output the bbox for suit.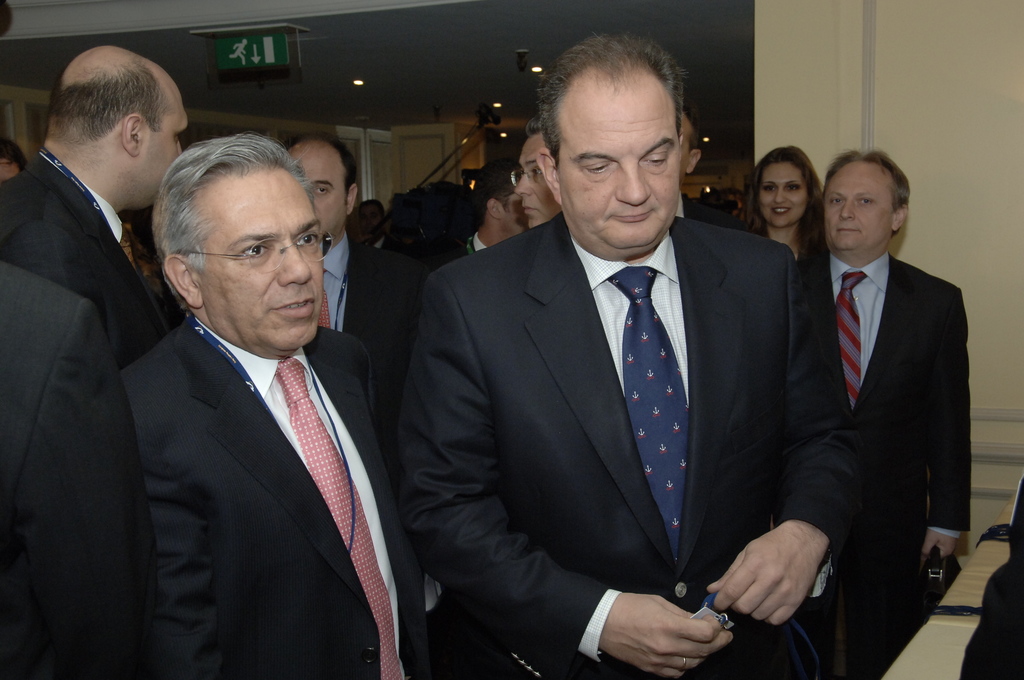
[x1=800, y1=252, x2=971, y2=676].
